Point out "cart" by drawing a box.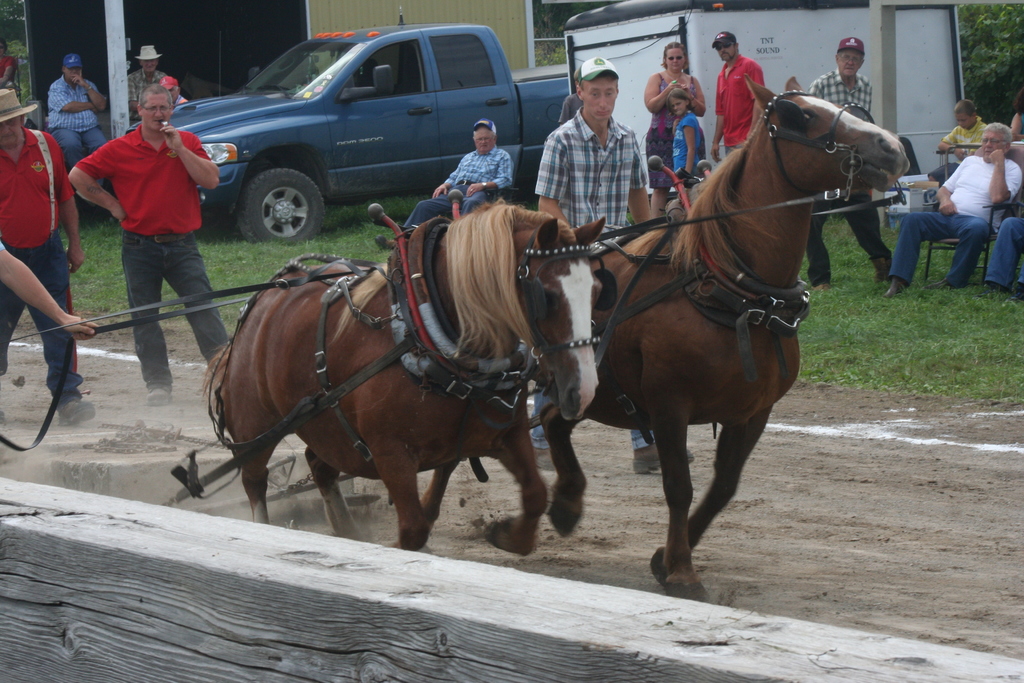
l=6, t=157, r=811, b=517.
